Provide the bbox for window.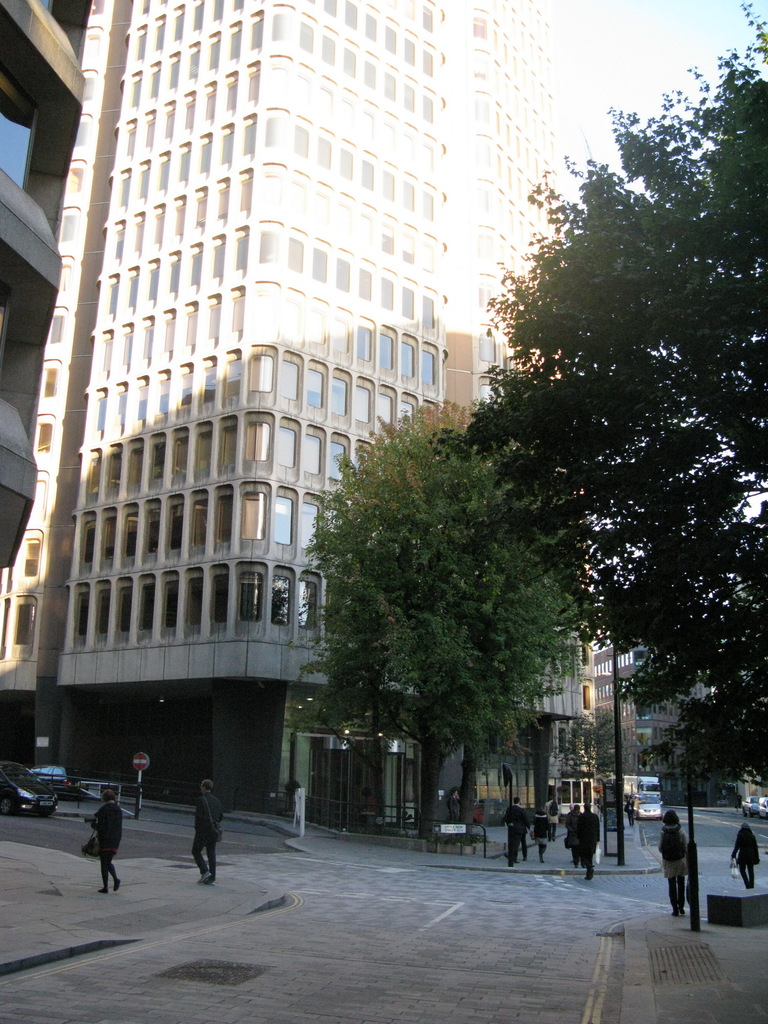
[x1=136, y1=0, x2=151, y2=18].
